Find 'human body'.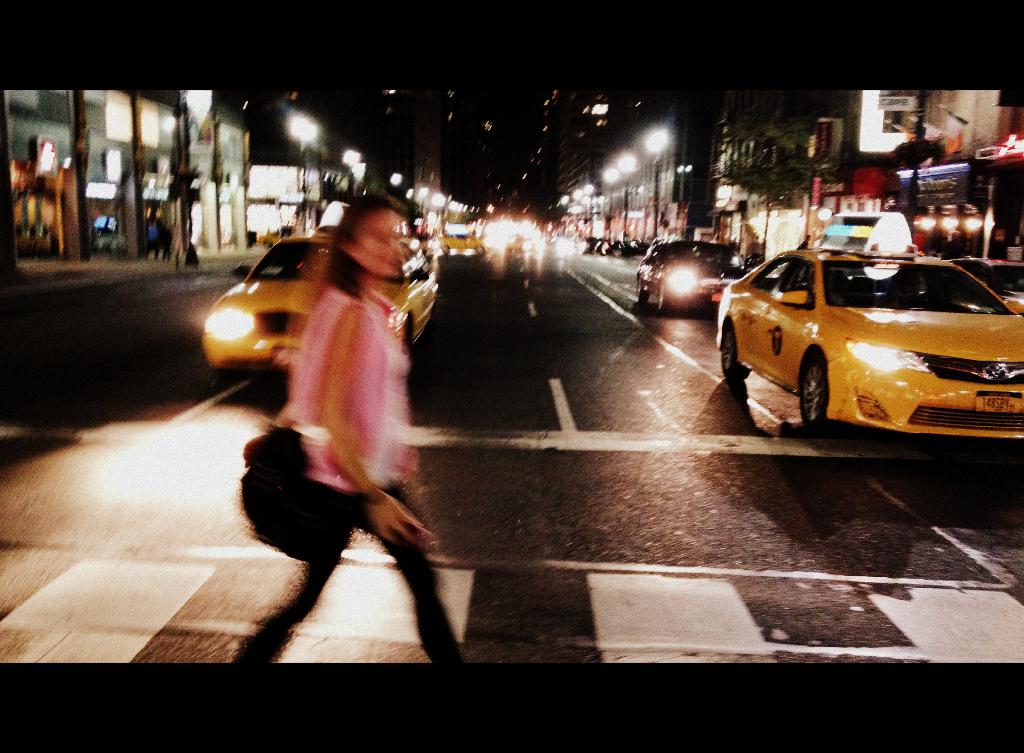
bbox(222, 182, 439, 654).
